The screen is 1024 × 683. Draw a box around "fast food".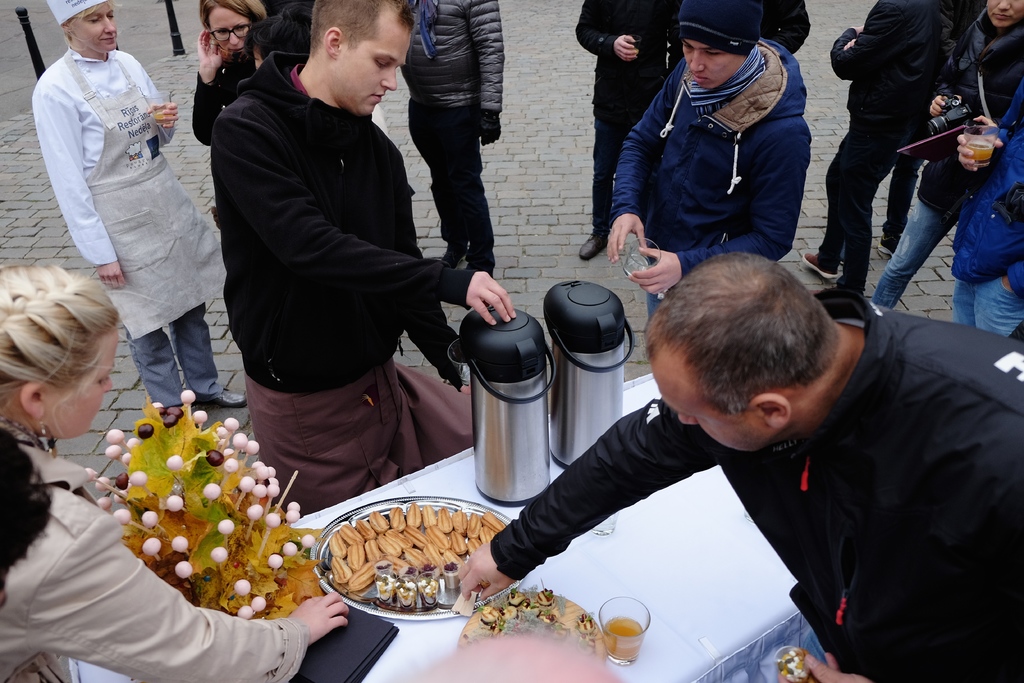
[x1=388, y1=500, x2=404, y2=529].
